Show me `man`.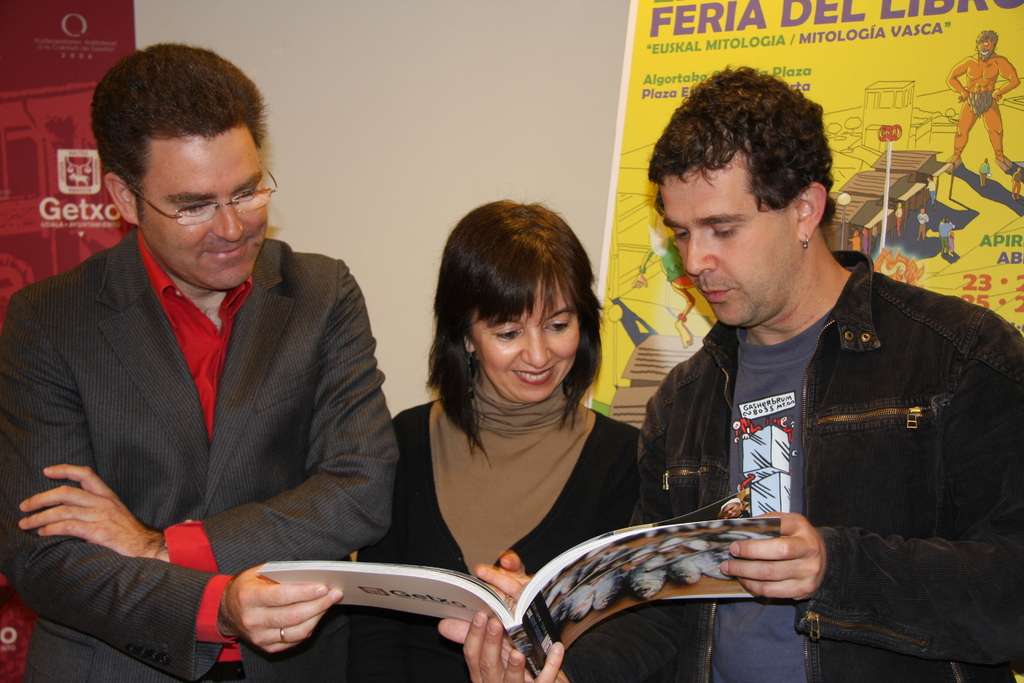
`man` is here: [x1=941, y1=21, x2=1023, y2=181].
